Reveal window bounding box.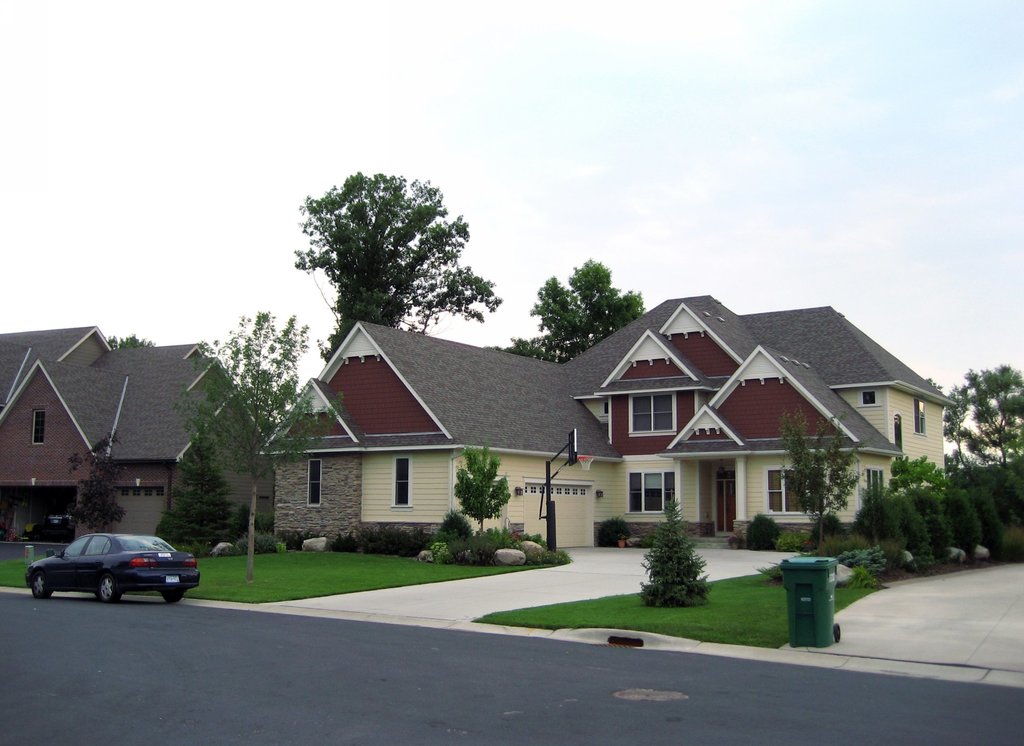
Revealed: box(767, 471, 823, 512).
